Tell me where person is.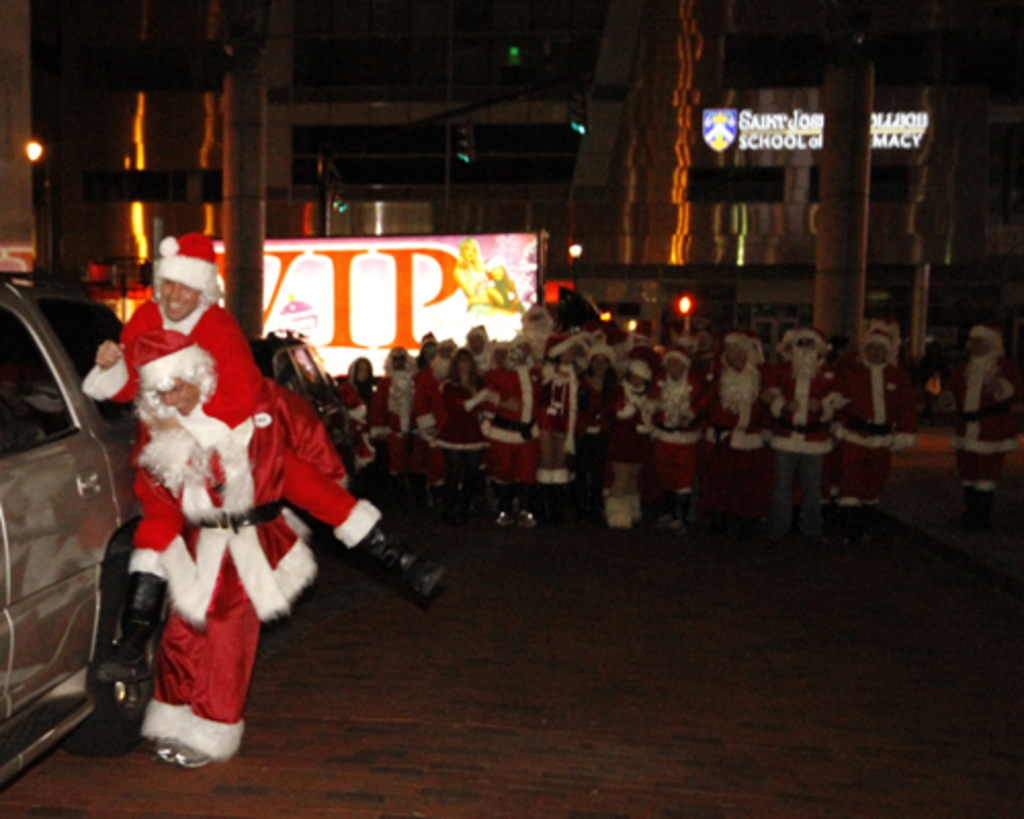
person is at (98, 332, 438, 772).
